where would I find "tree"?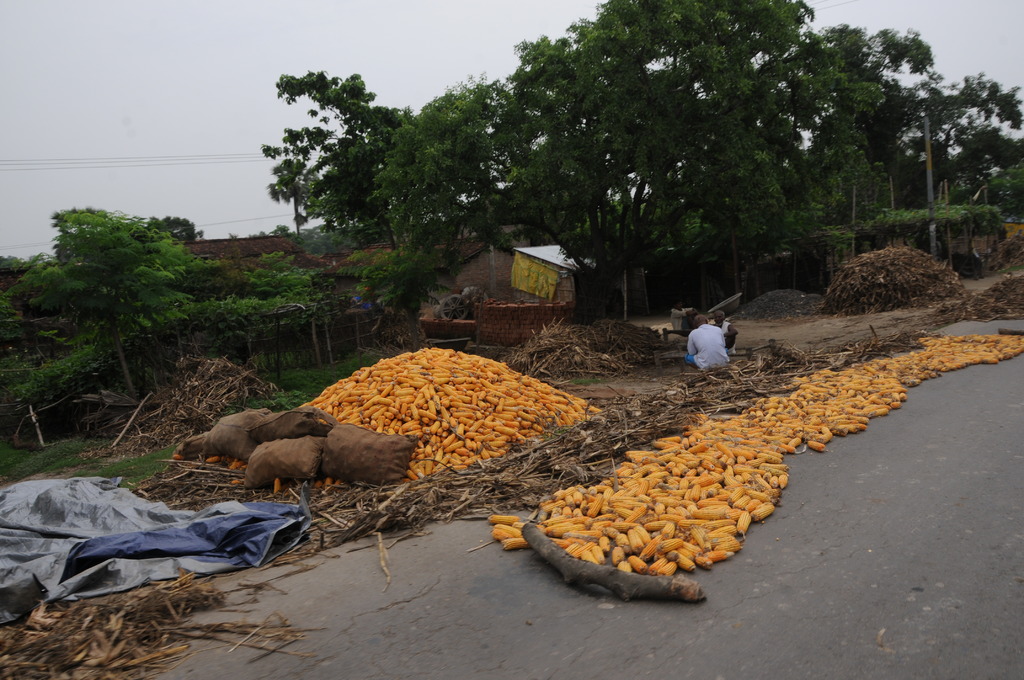
At bbox=[263, 76, 427, 252].
